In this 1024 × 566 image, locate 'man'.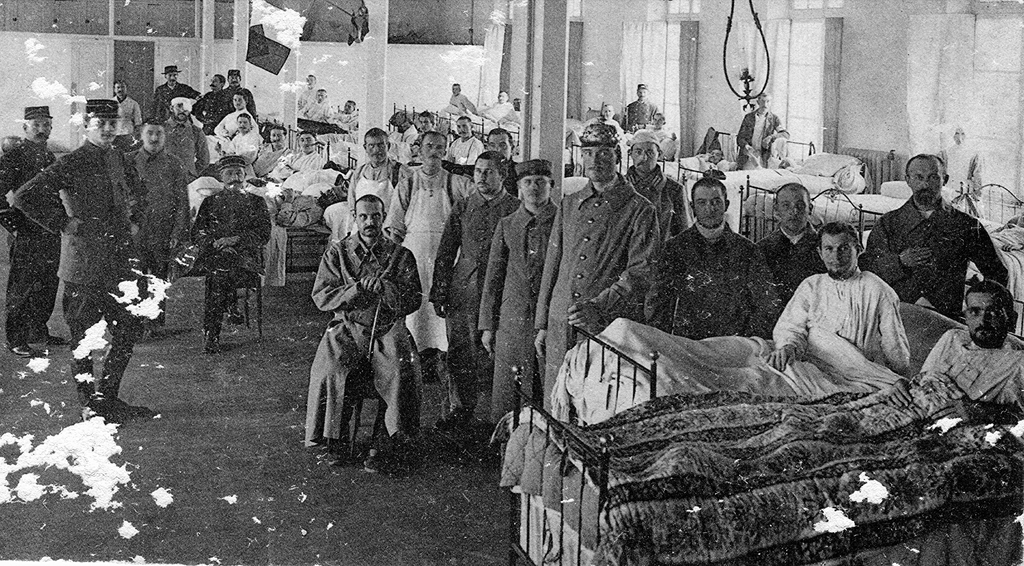
Bounding box: x1=295, y1=74, x2=317, y2=120.
